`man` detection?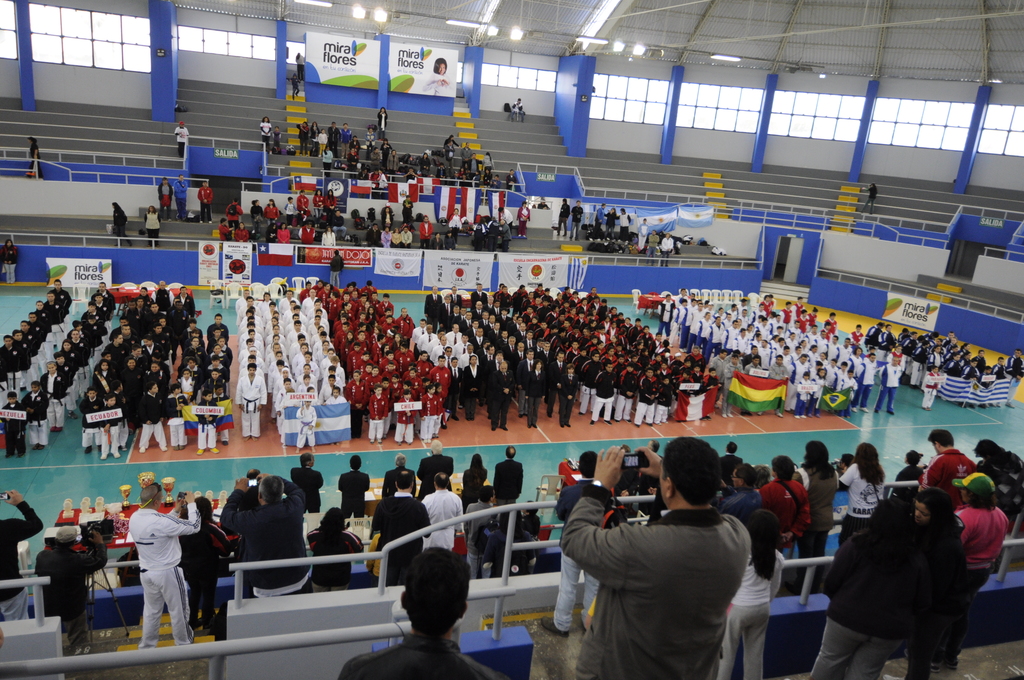
416 321 437 353
